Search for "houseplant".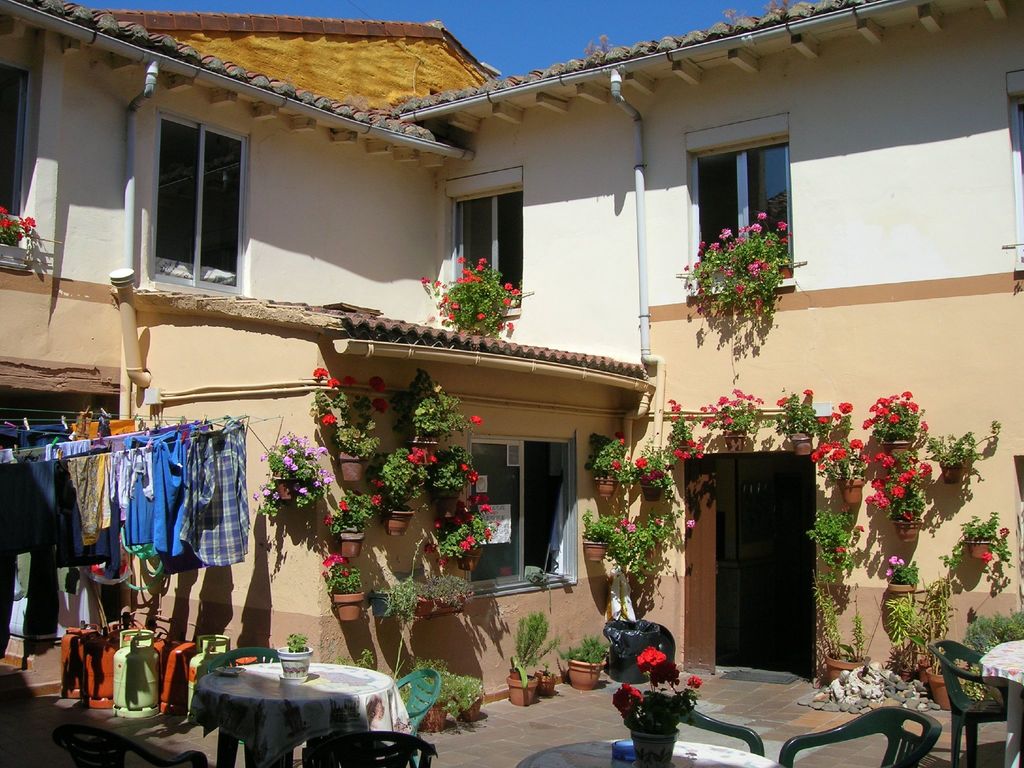
Found at 431/572/476/620.
